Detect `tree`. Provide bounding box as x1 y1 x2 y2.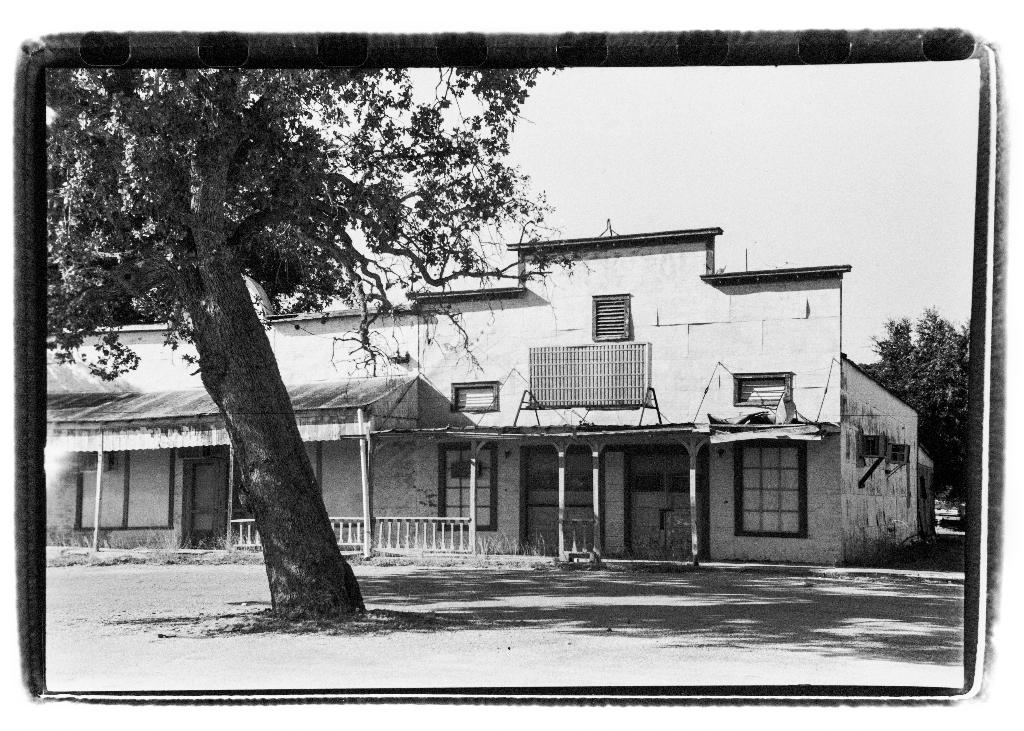
42 57 588 625.
